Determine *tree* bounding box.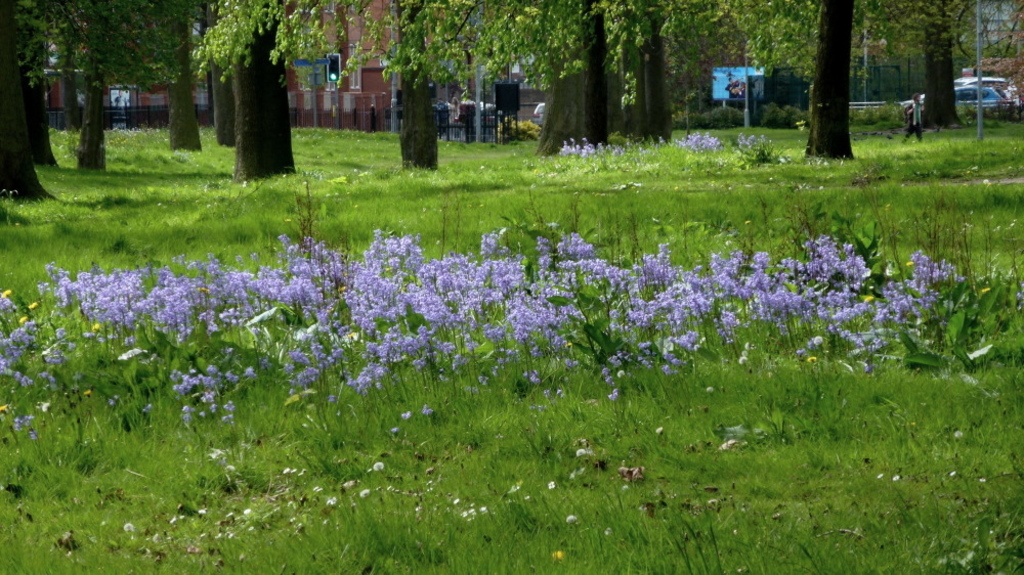
Determined: rect(487, 0, 590, 148).
